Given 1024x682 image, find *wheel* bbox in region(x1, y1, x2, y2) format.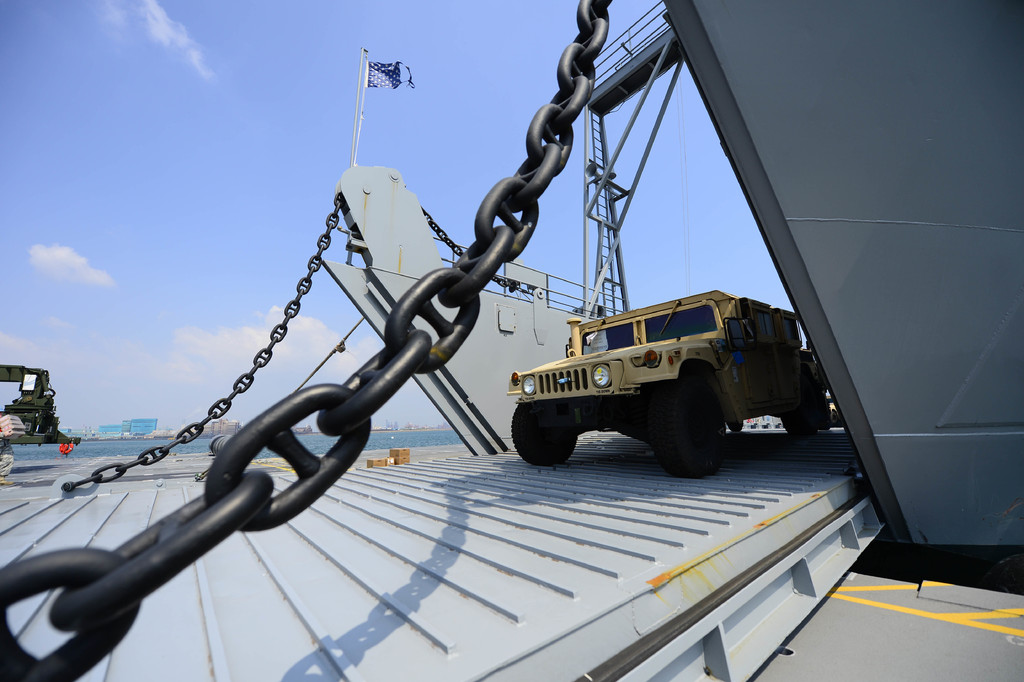
region(668, 374, 733, 470).
